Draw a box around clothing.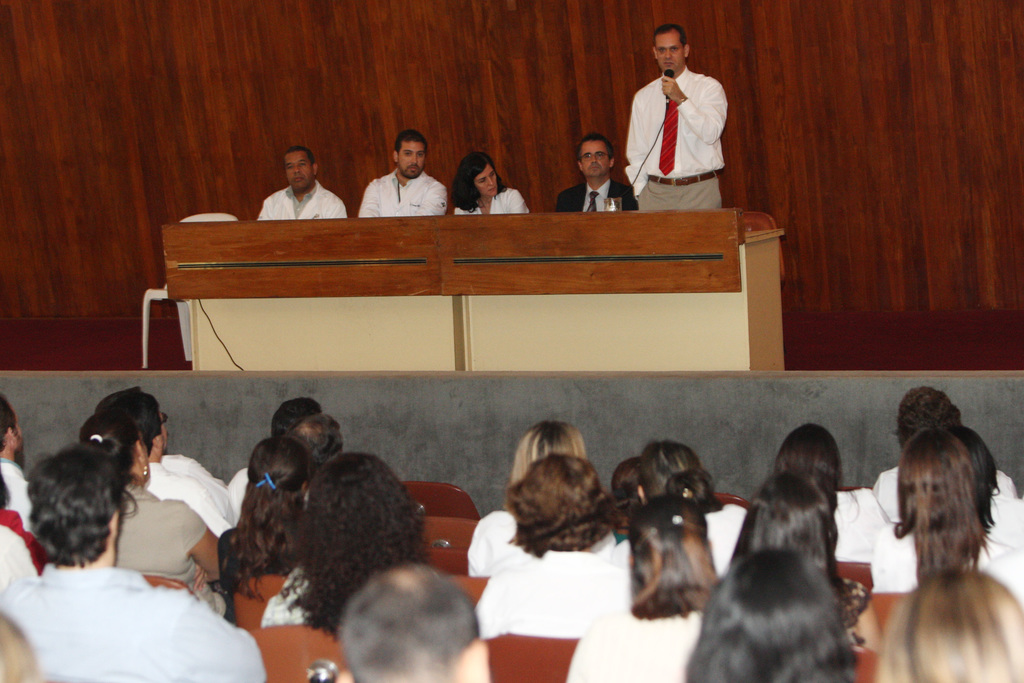
854, 529, 1023, 597.
